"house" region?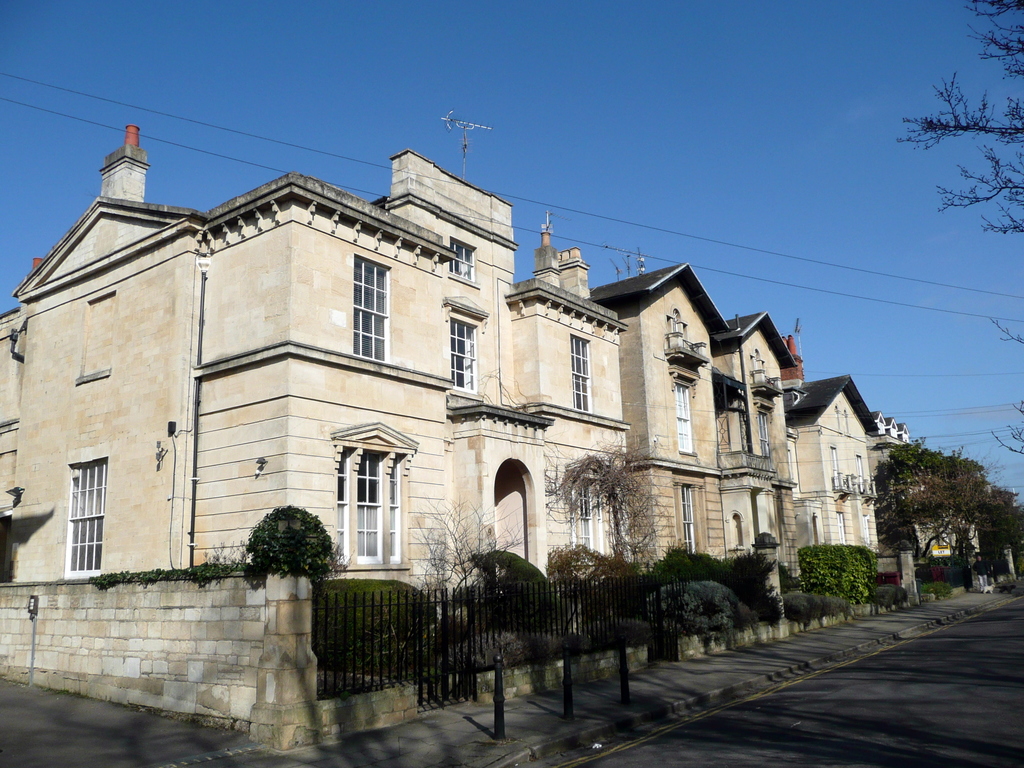
detection(795, 372, 886, 573)
